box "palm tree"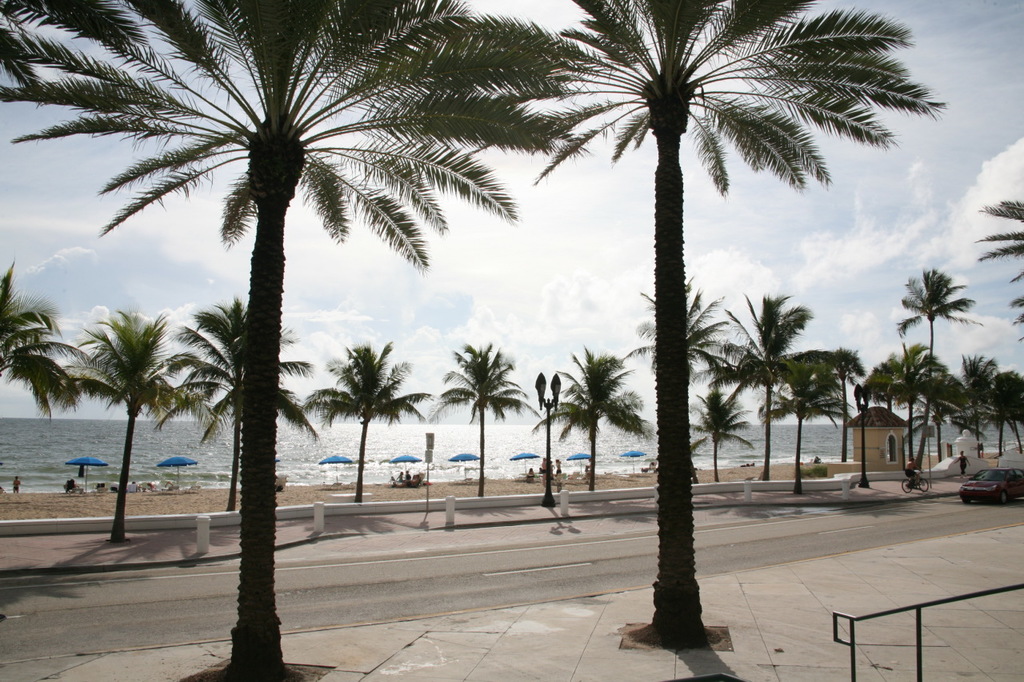
[529,345,650,495]
